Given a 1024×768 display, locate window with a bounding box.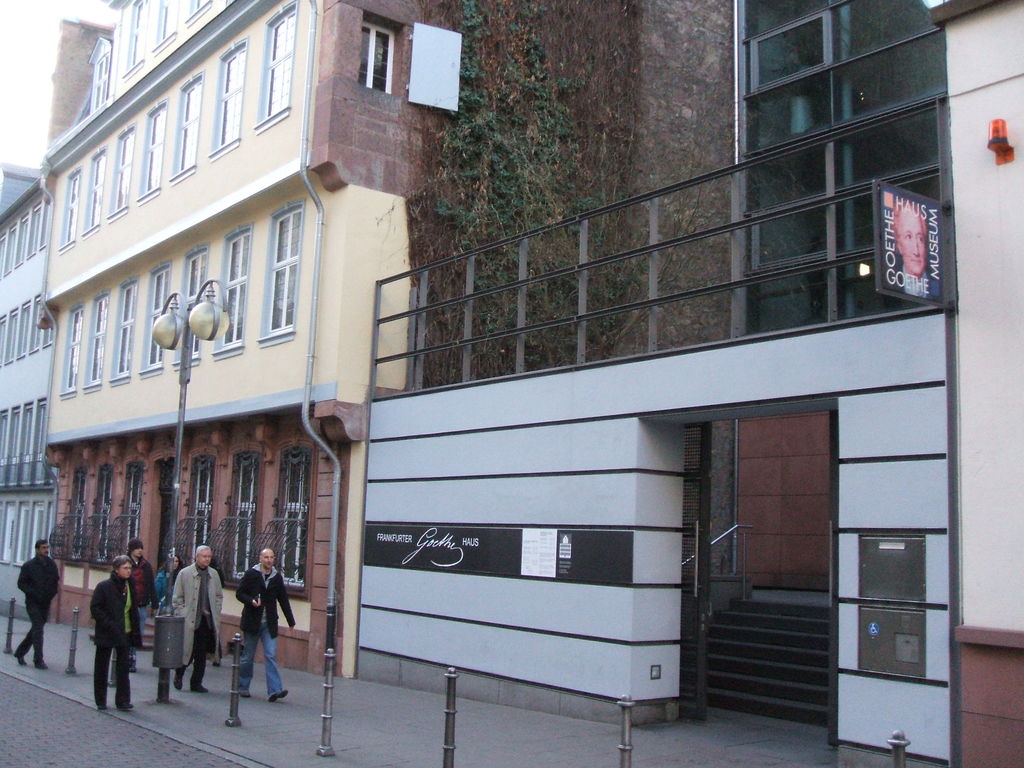
Located: region(226, 450, 256, 584).
